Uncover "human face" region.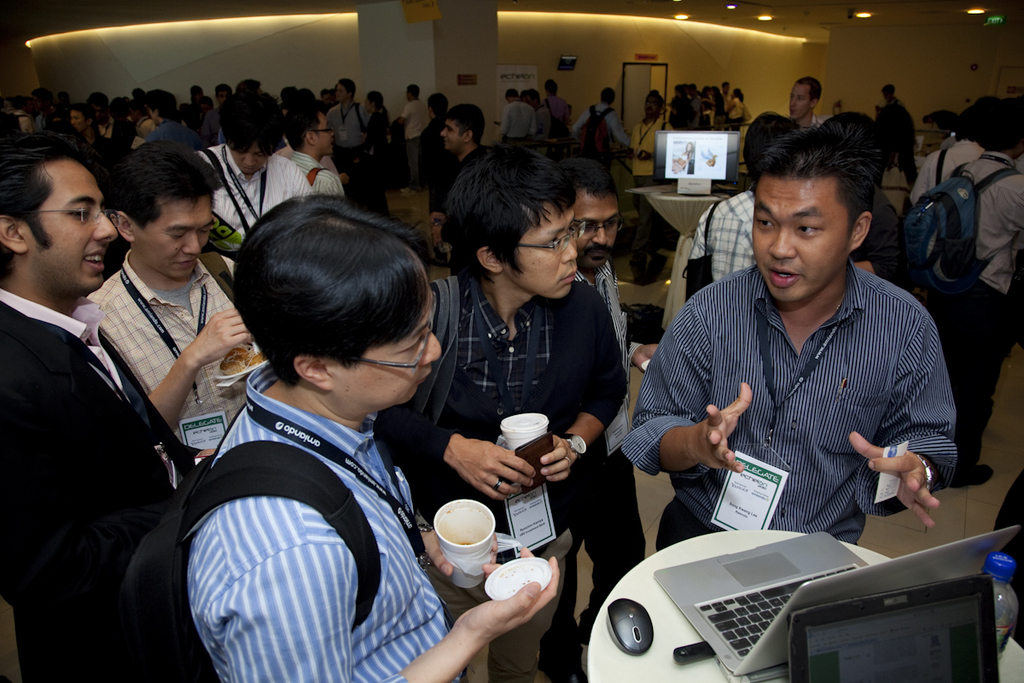
Uncovered: <region>567, 188, 618, 267</region>.
